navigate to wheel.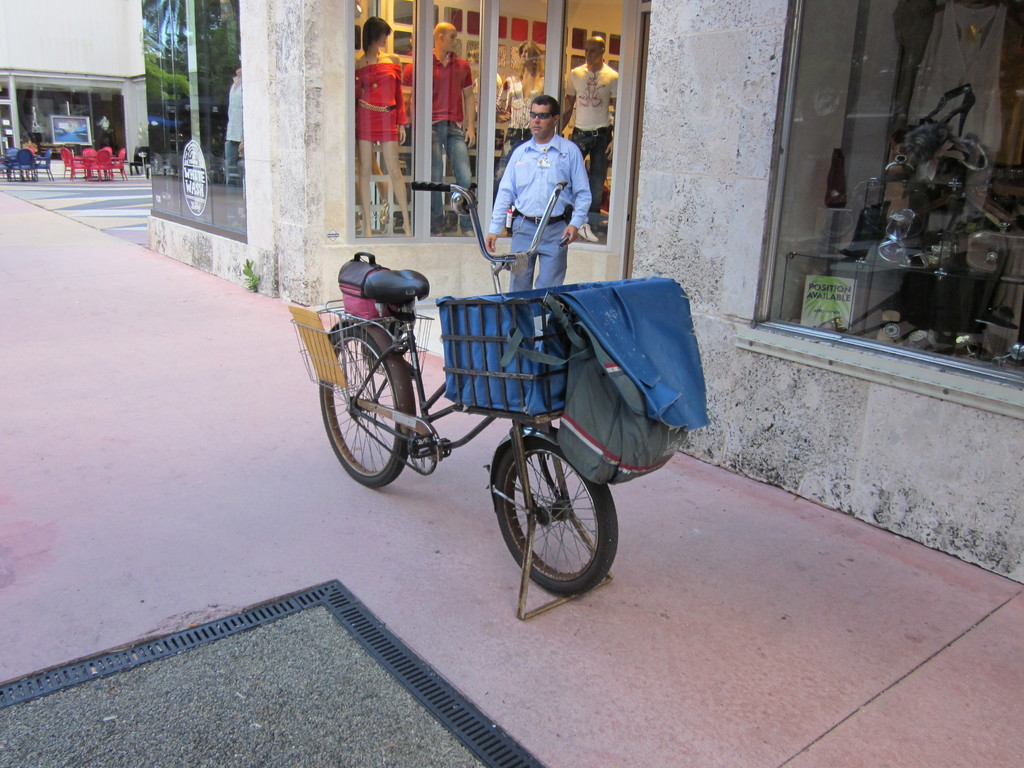
Navigation target: x1=320, y1=312, x2=416, y2=486.
